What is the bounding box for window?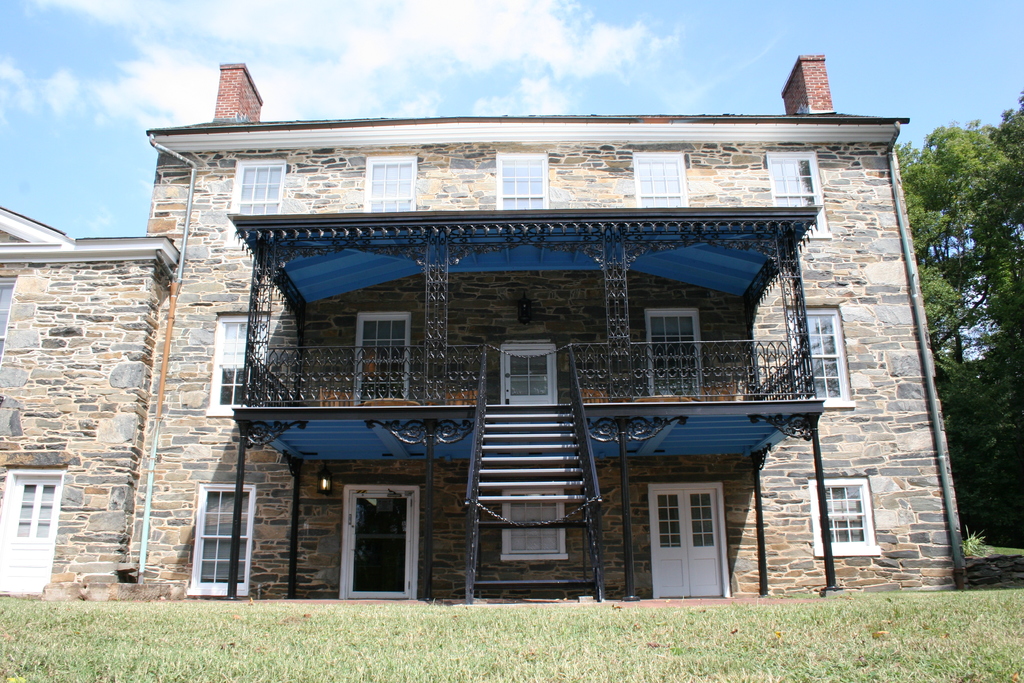
[x1=787, y1=302, x2=858, y2=409].
